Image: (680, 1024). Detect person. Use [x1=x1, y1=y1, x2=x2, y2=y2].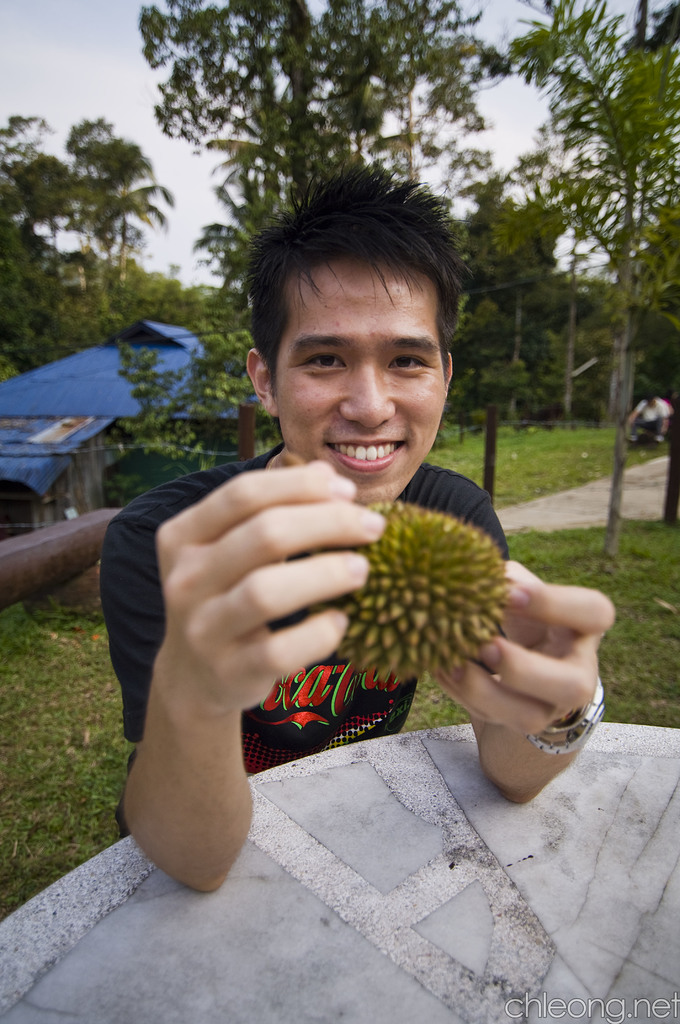
[x1=624, y1=386, x2=675, y2=449].
